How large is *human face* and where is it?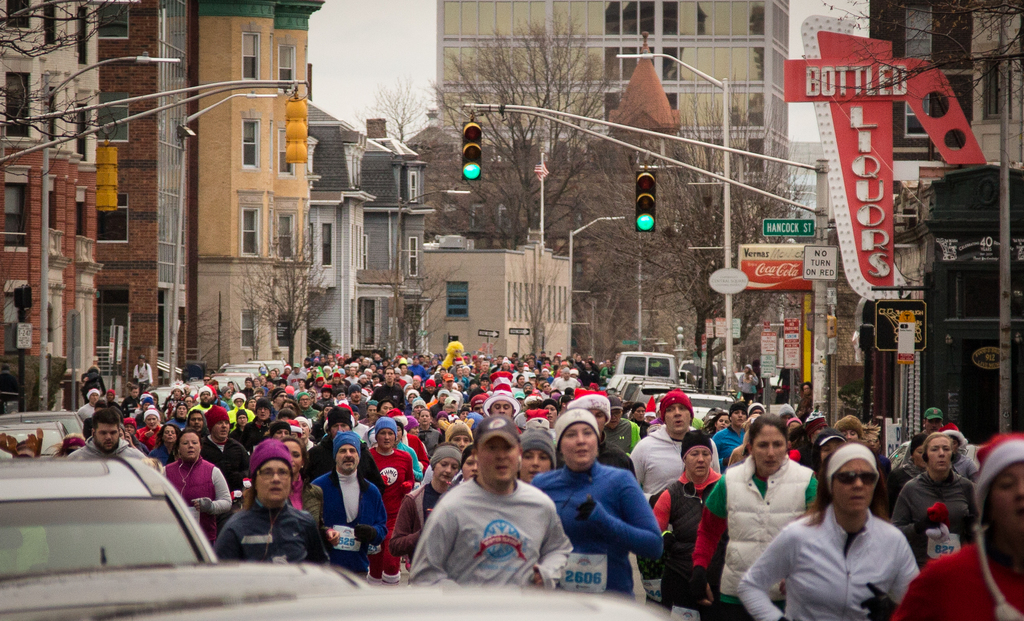
Bounding box: box=[420, 410, 429, 425].
